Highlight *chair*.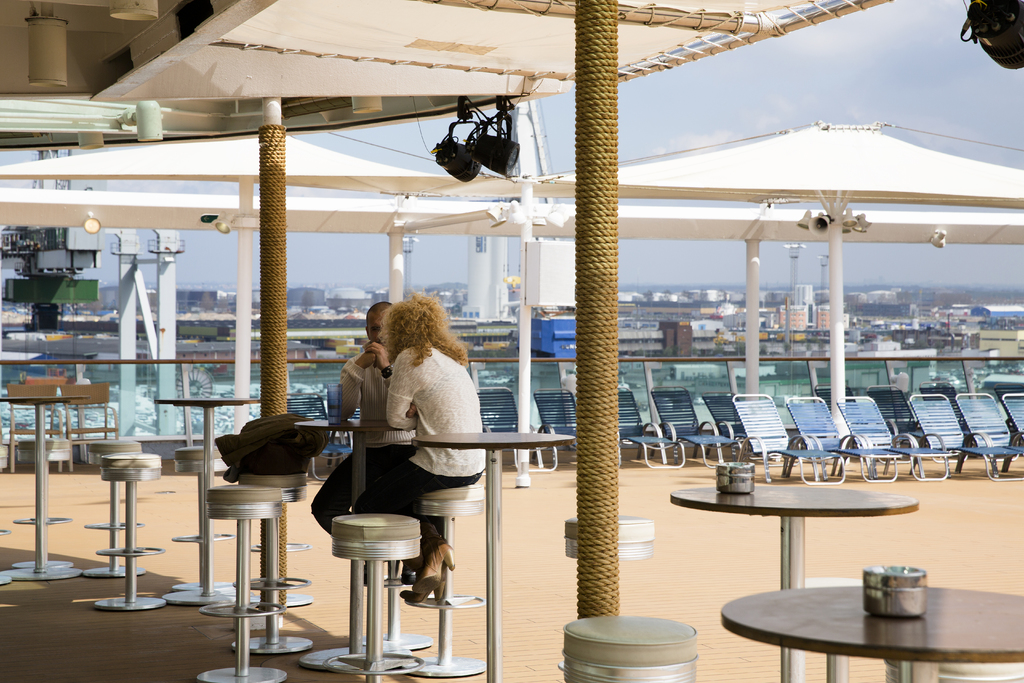
Highlighted region: 535/389/582/465.
